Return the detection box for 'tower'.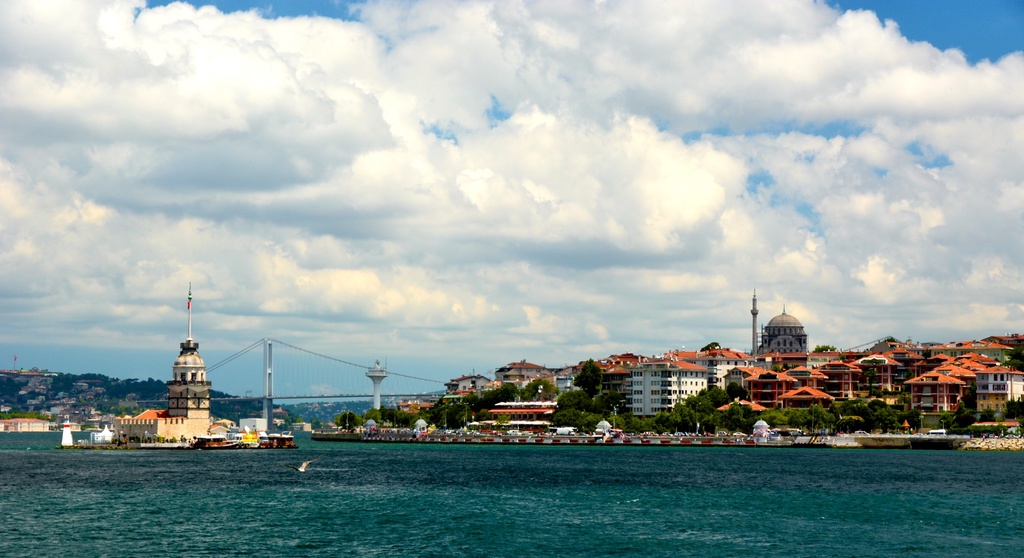
[x1=168, y1=282, x2=205, y2=413].
